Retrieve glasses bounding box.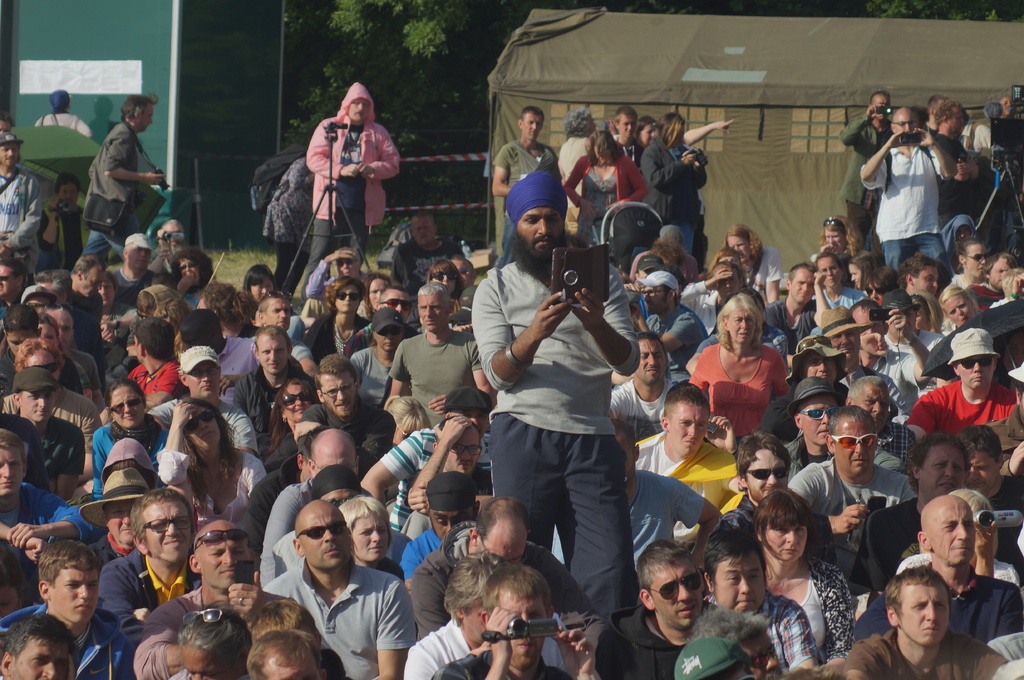
Bounding box: {"left": 183, "top": 612, "right": 232, "bottom": 628}.
